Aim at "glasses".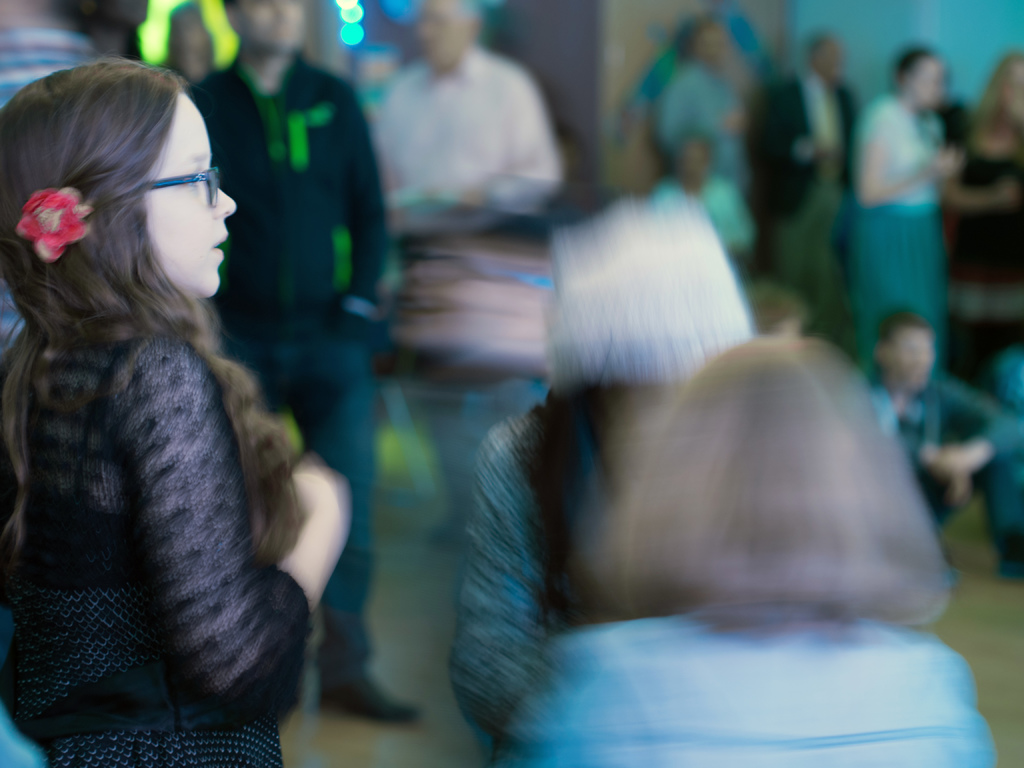
Aimed at [x1=120, y1=159, x2=224, y2=202].
